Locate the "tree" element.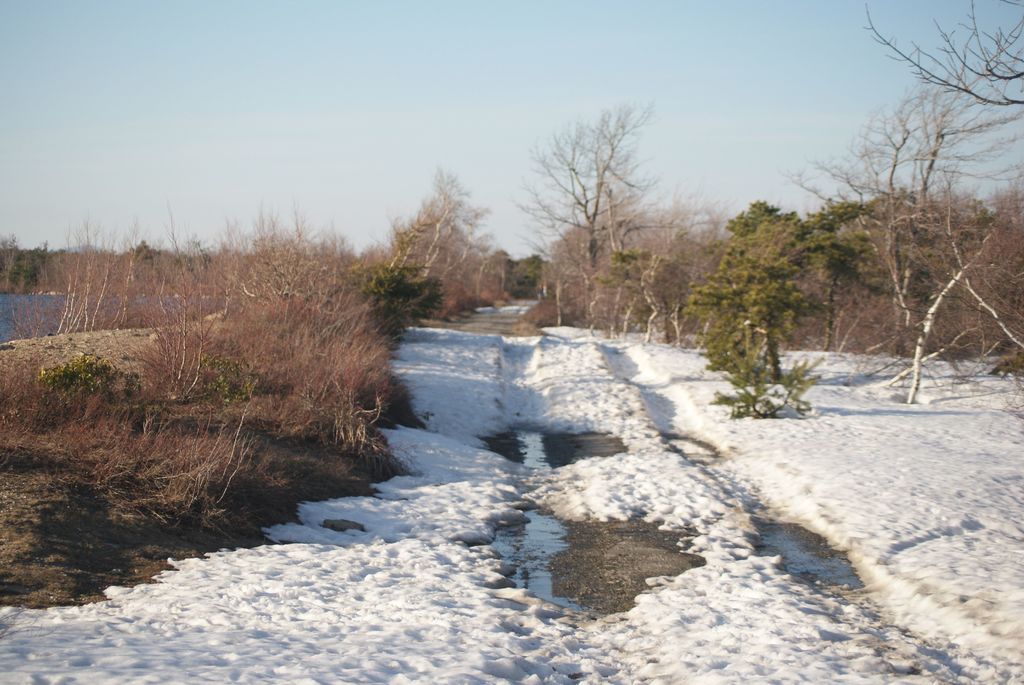
Element bbox: (1,245,26,292).
